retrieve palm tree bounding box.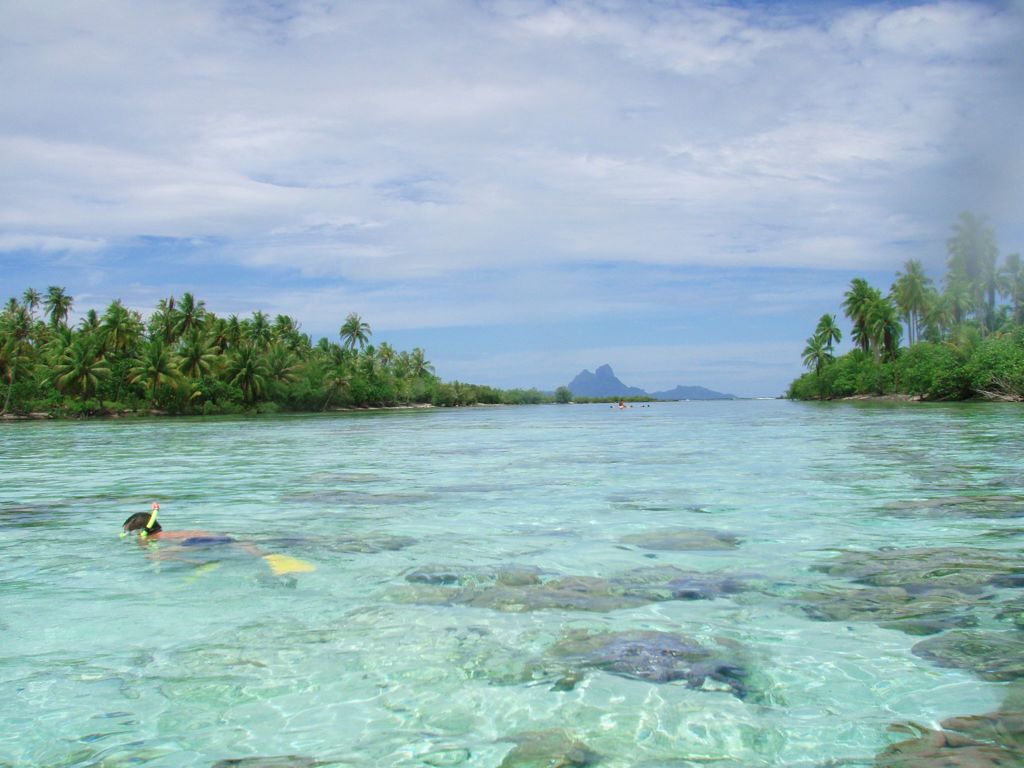
Bounding box: box=[851, 284, 904, 361].
